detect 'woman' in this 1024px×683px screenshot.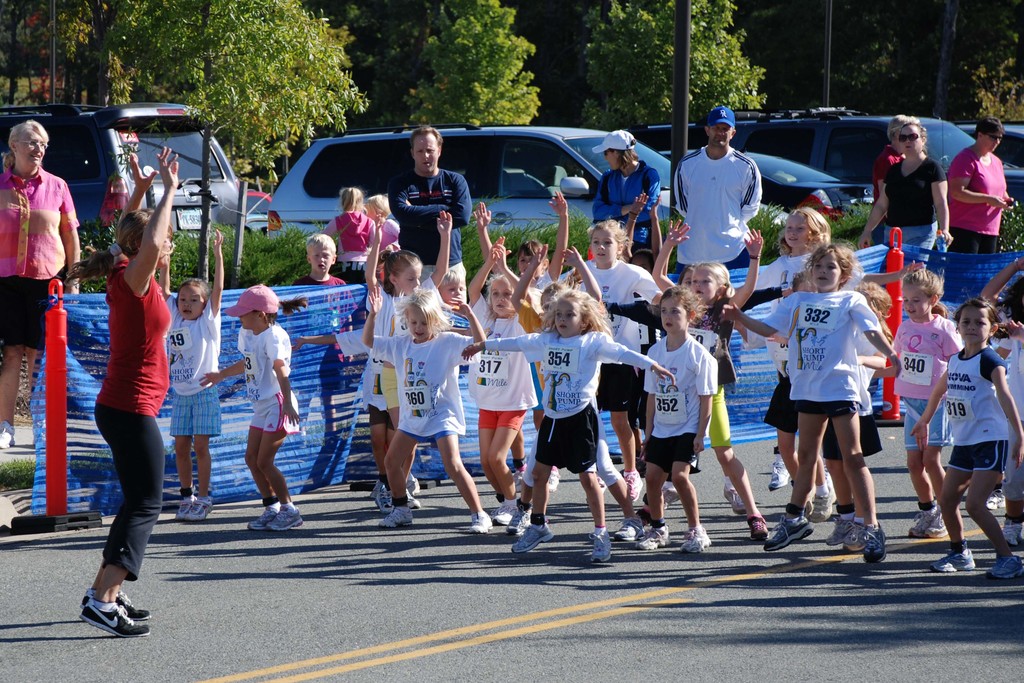
Detection: (360,289,471,534).
